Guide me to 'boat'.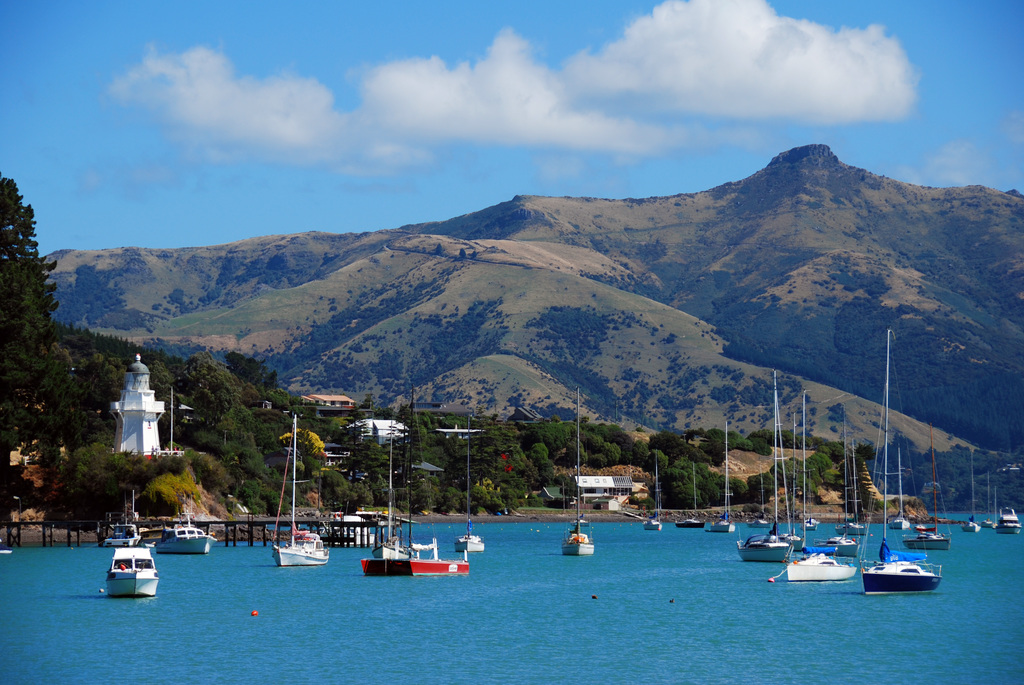
Guidance: select_region(99, 494, 147, 546).
